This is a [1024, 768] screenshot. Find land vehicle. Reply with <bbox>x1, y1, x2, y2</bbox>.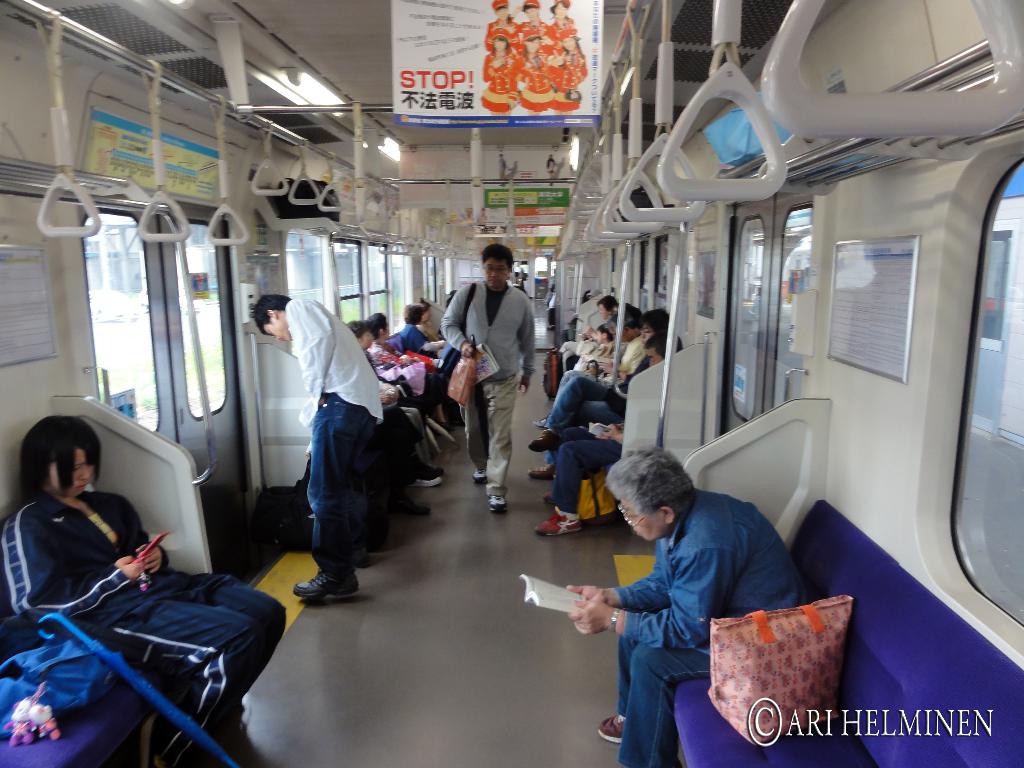
<bbox>0, 1, 1021, 766</bbox>.
